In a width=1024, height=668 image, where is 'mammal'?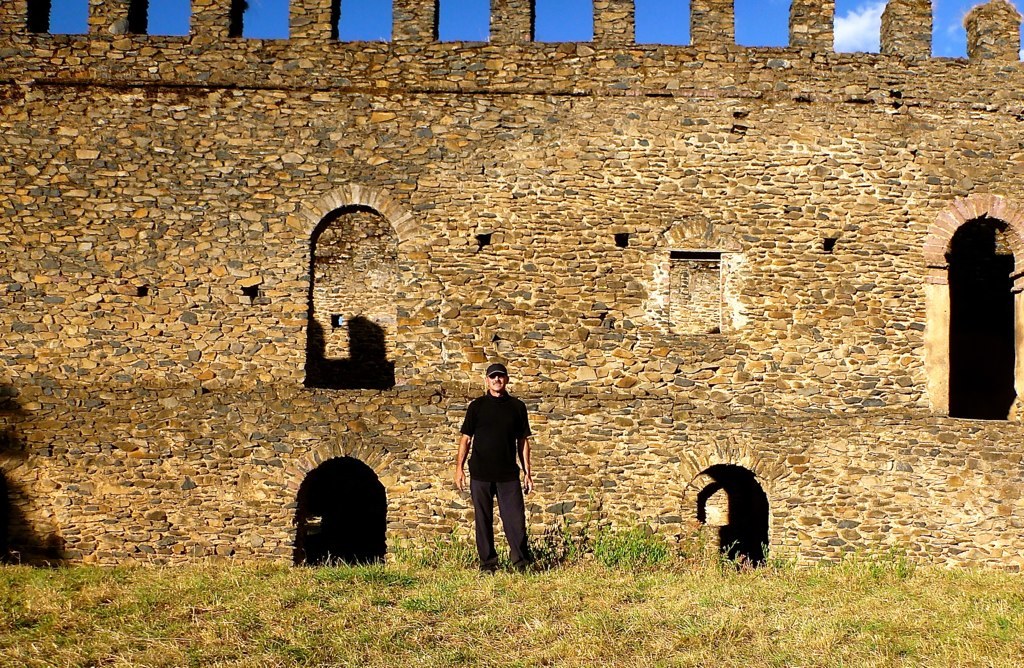
bbox(453, 364, 534, 567).
